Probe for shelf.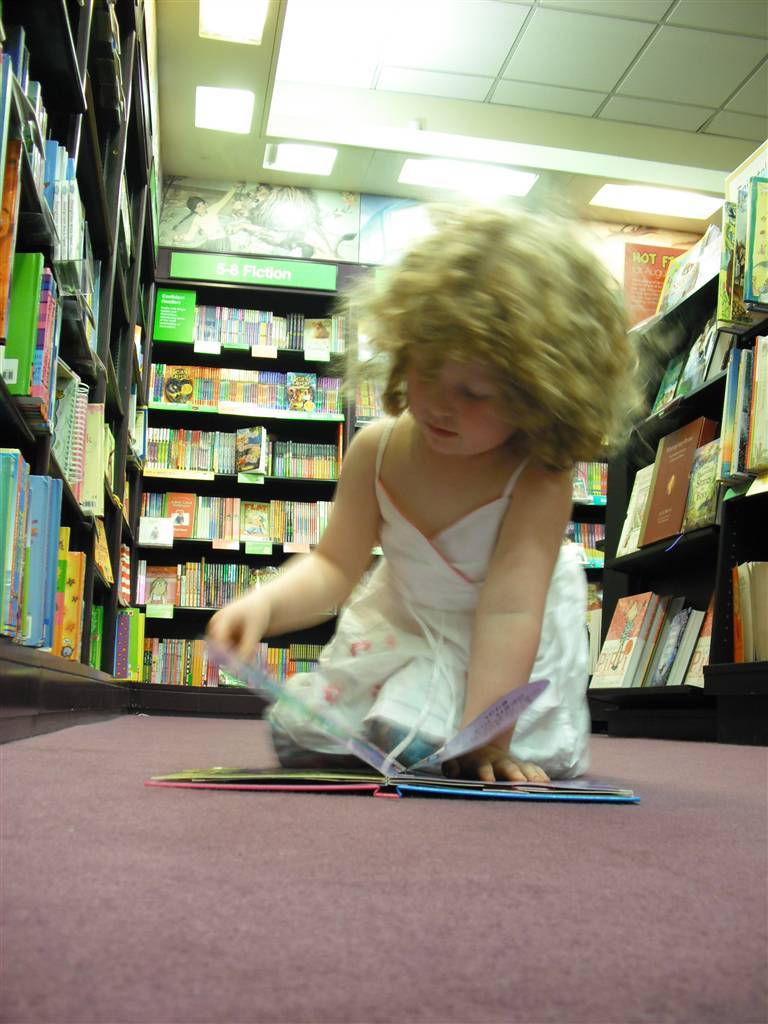
Probe result: 143, 367, 379, 414.
